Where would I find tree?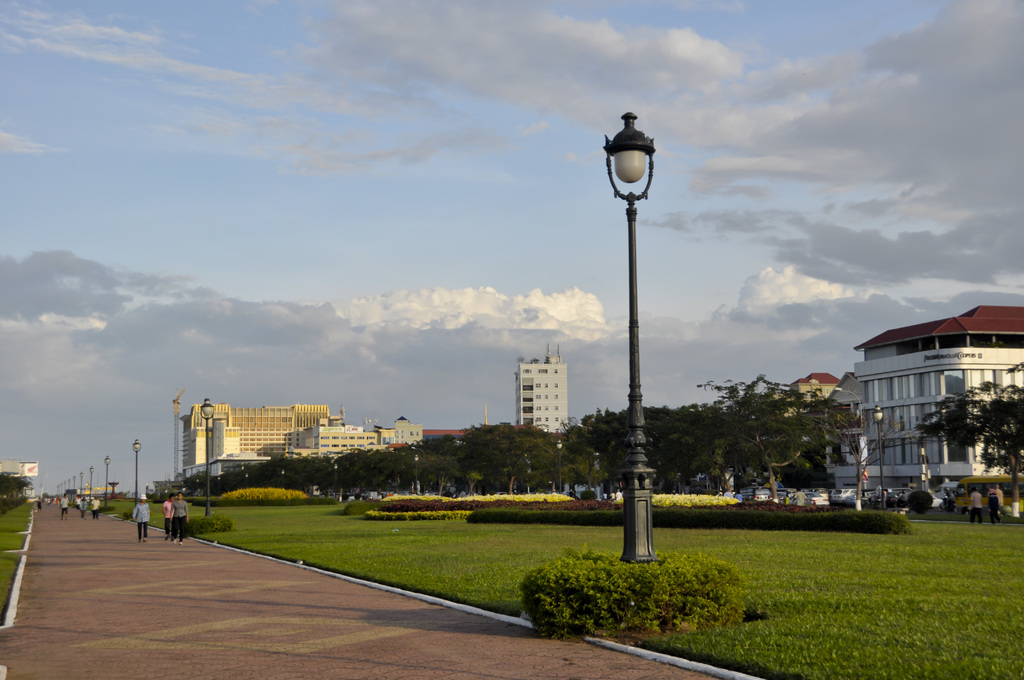
At rect(520, 421, 567, 501).
